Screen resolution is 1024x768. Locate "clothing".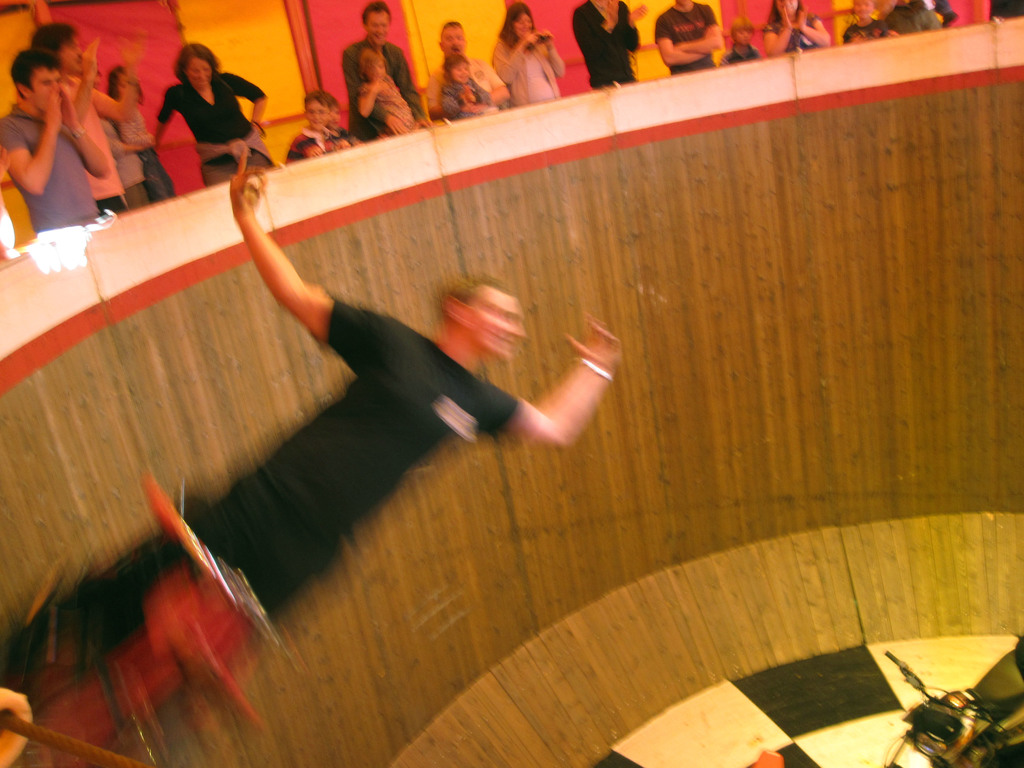
(x1=494, y1=35, x2=566, y2=102).
